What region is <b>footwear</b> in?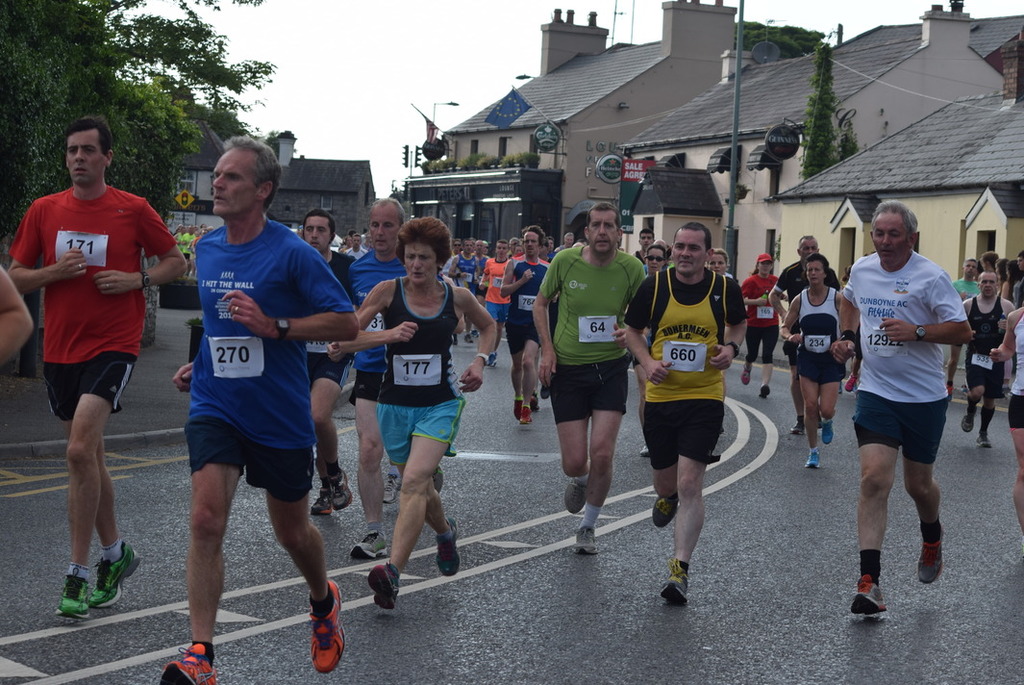
bbox(515, 398, 531, 422).
